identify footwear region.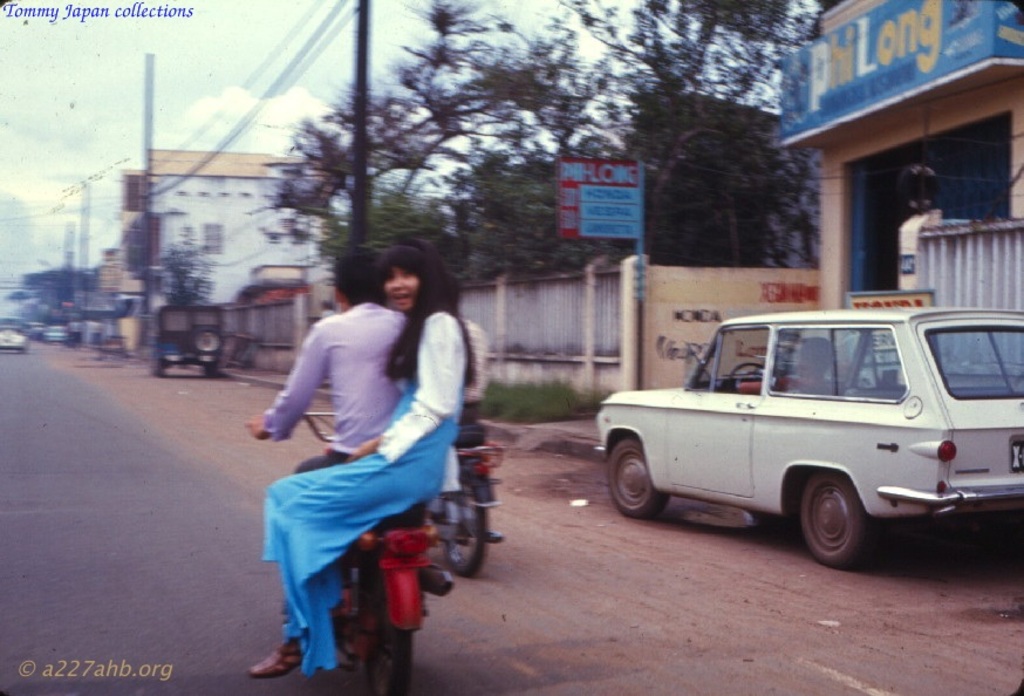
Region: locate(252, 637, 302, 680).
